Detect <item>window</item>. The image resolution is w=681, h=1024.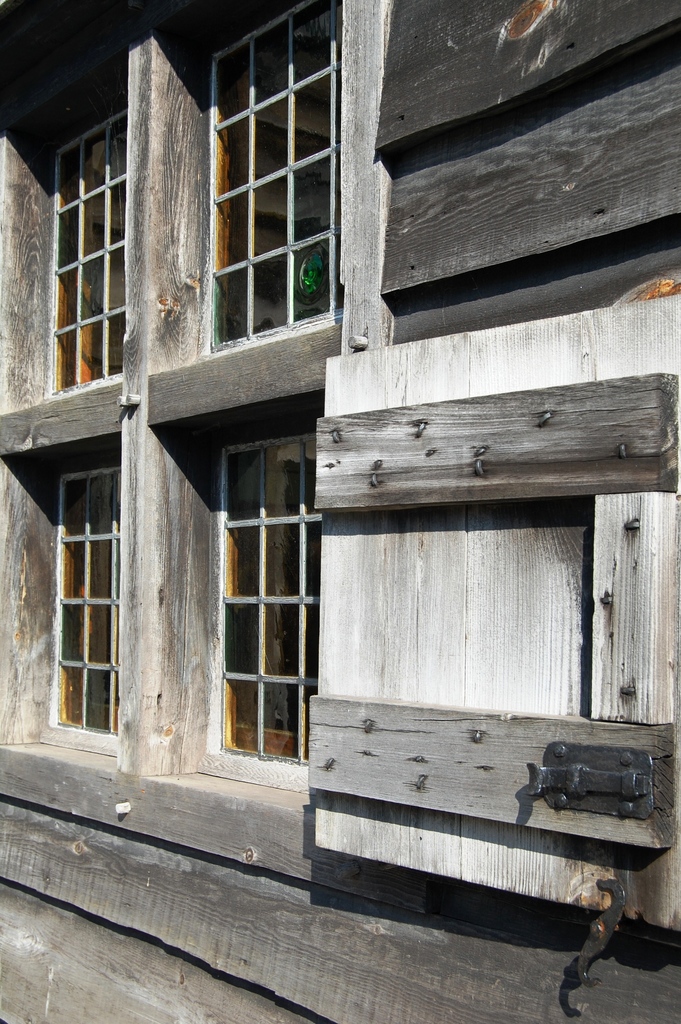
<box>38,470,122,744</box>.
